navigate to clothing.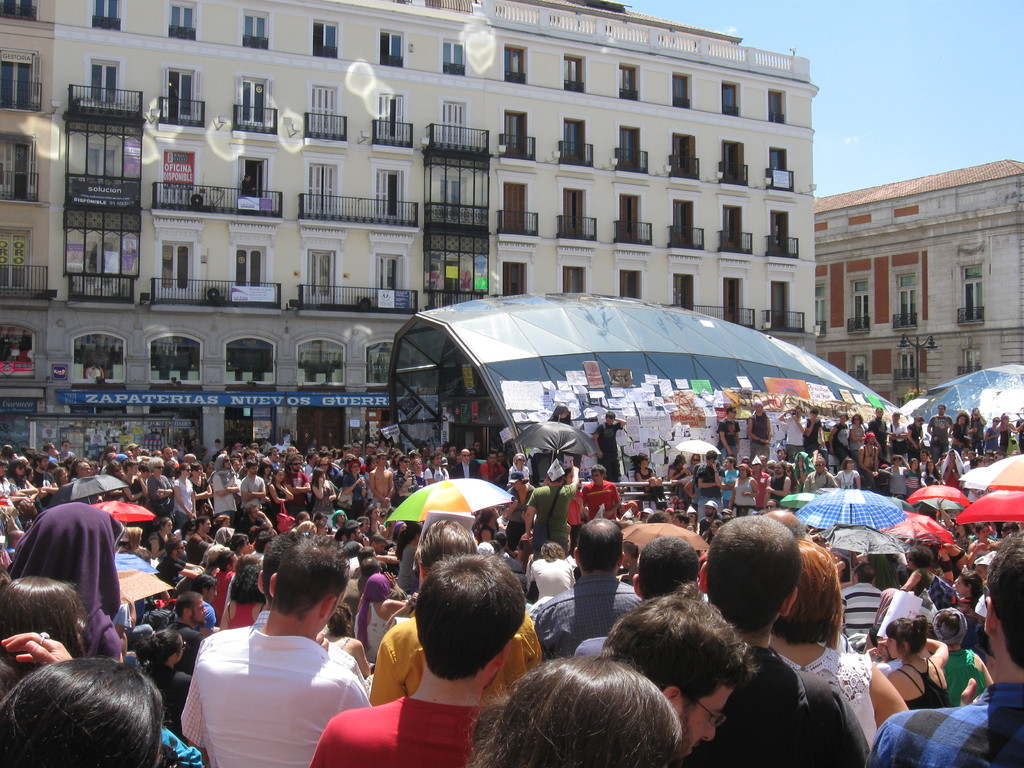
Navigation target: <bbox>570, 628, 605, 662</bbox>.
